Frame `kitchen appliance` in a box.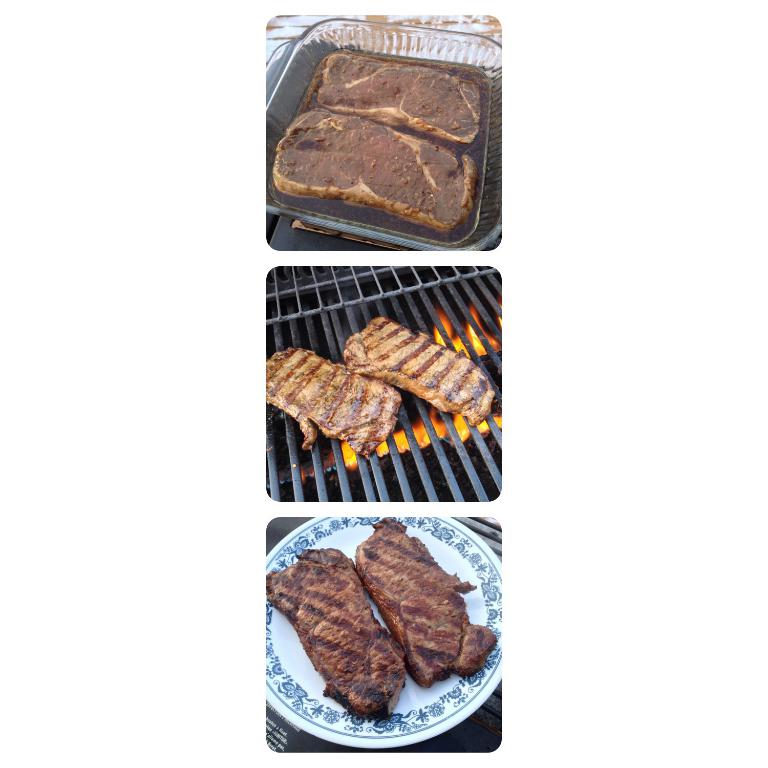
rect(265, 518, 504, 750).
